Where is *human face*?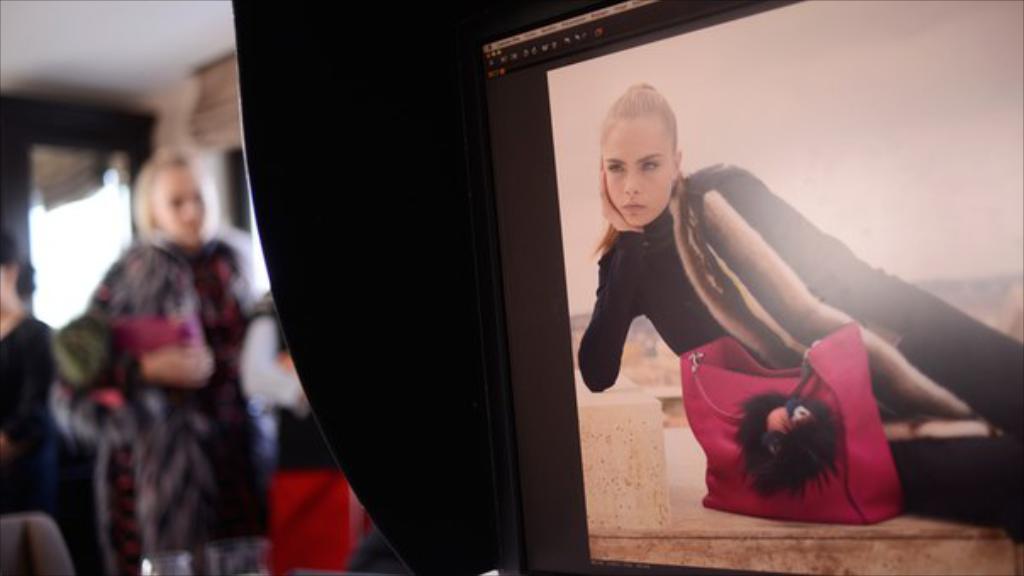
604/117/673/232.
